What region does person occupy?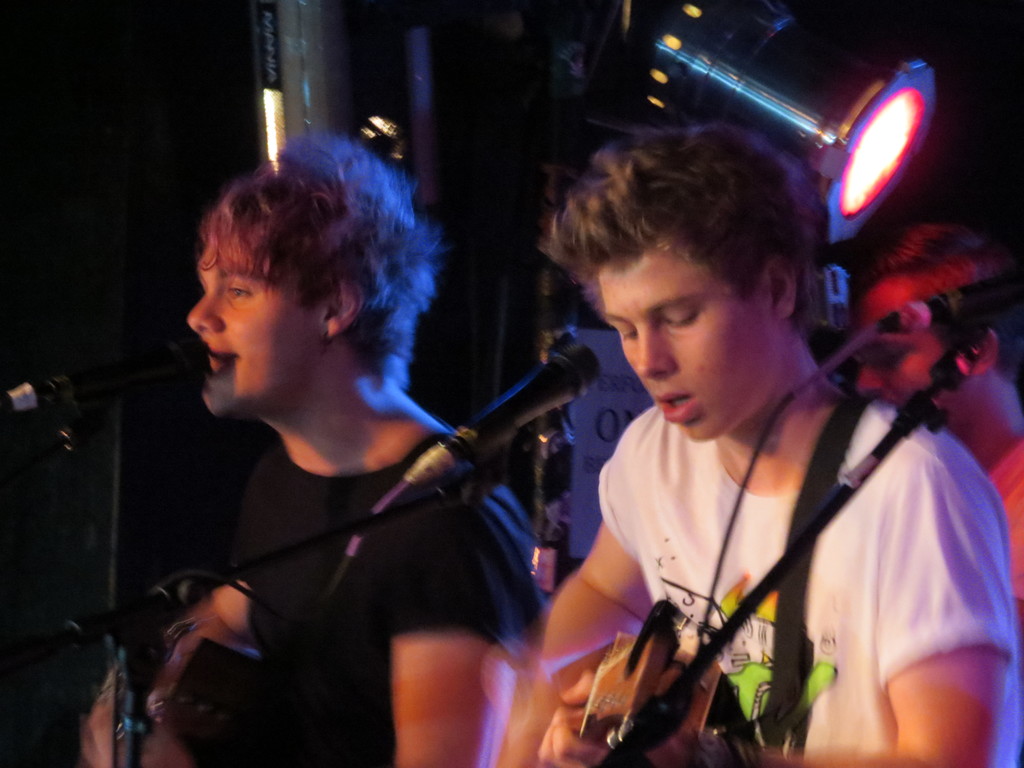
rect(83, 135, 544, 767).
